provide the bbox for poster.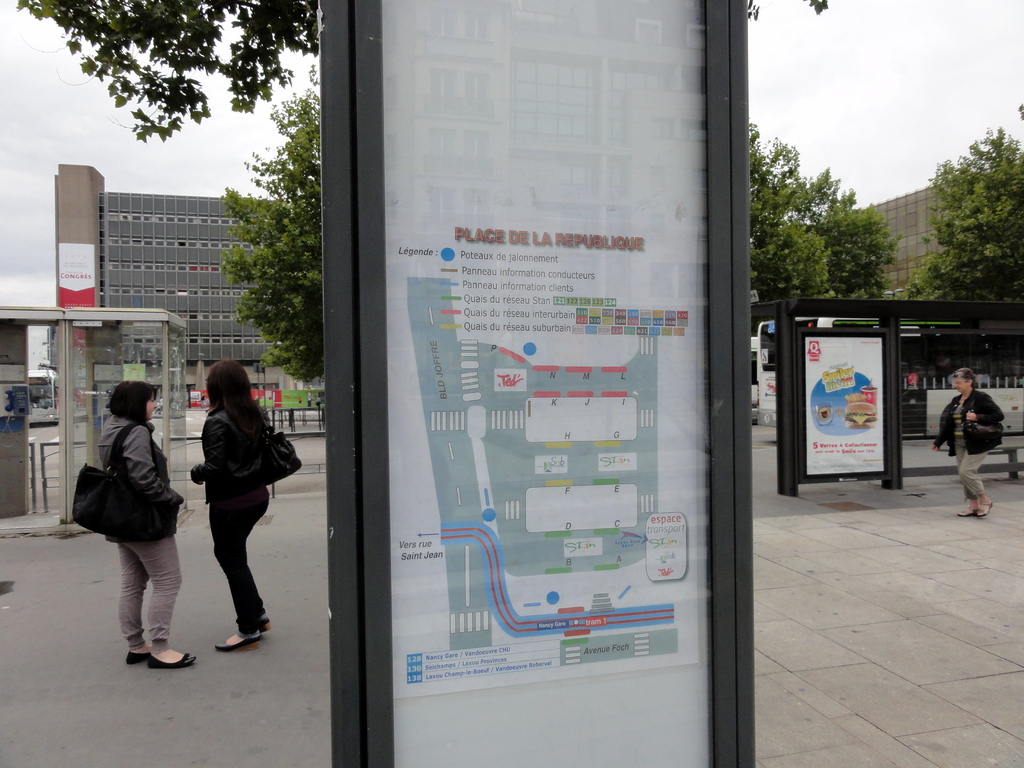
box=[375, 2, 721, 767].
